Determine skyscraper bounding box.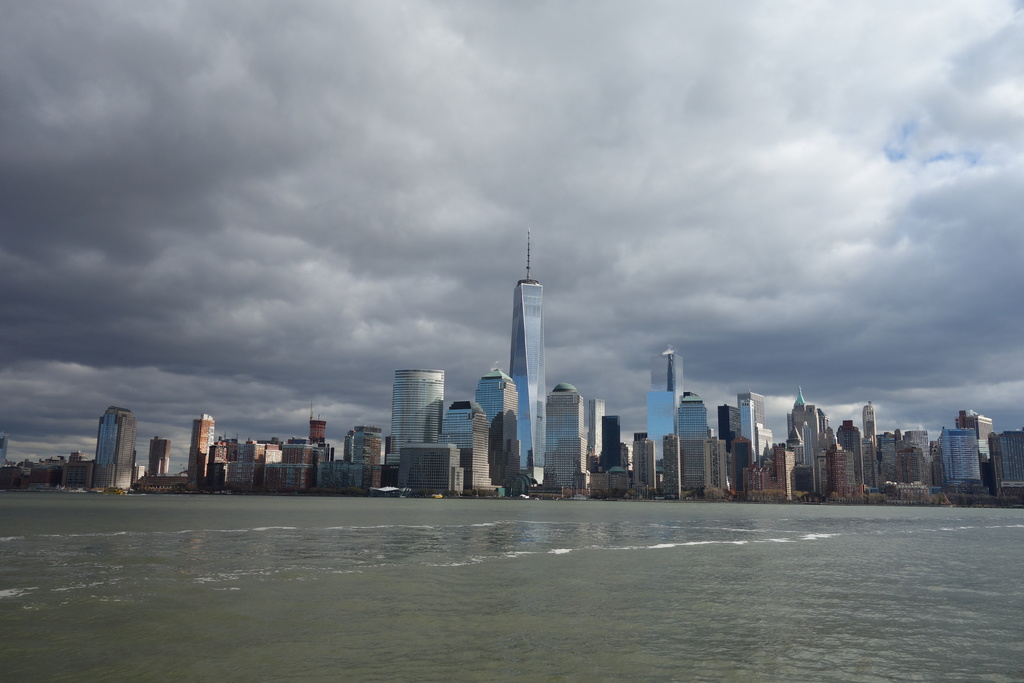
Determined: [477, 366, 522, 490].
